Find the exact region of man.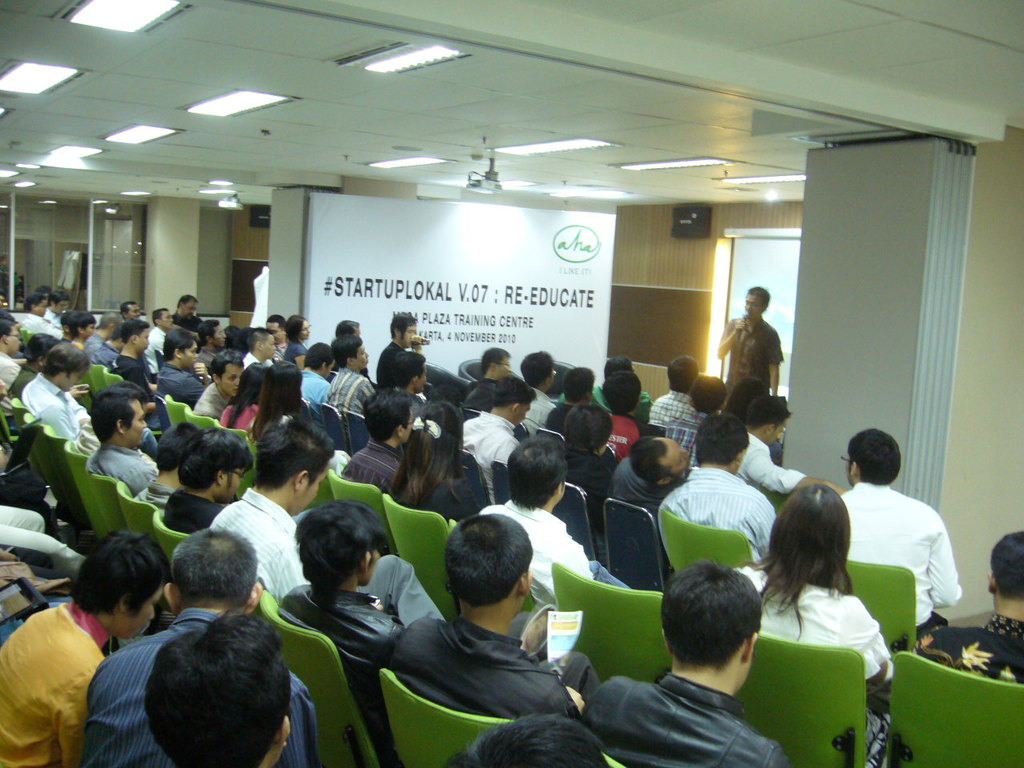
Exact region: rect(157, 331, 210, 411).
